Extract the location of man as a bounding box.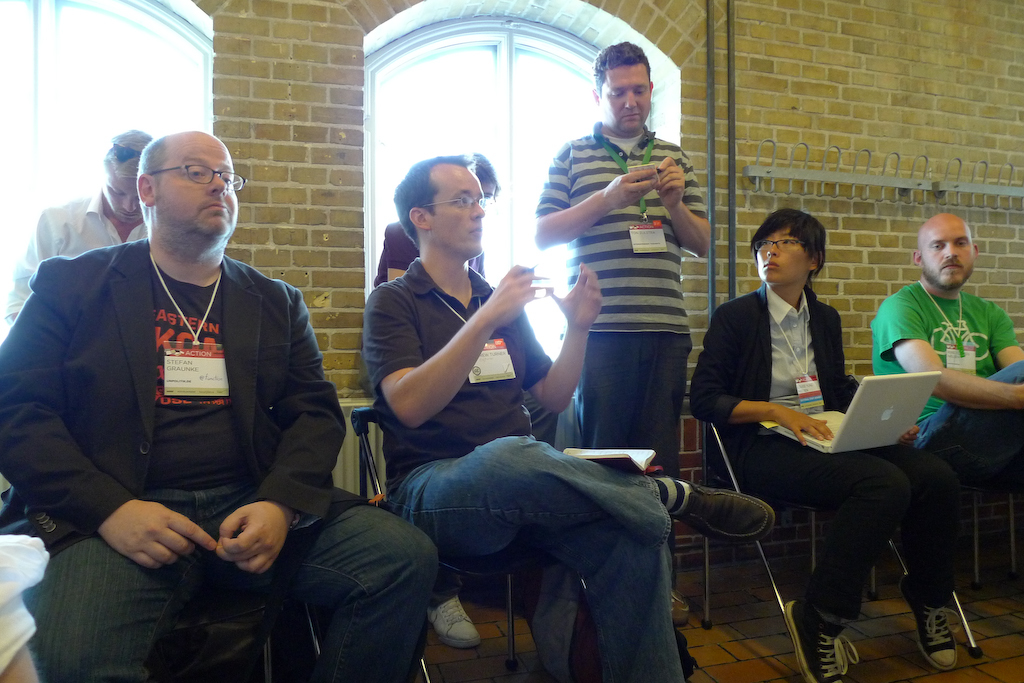
5,129,147,328.
